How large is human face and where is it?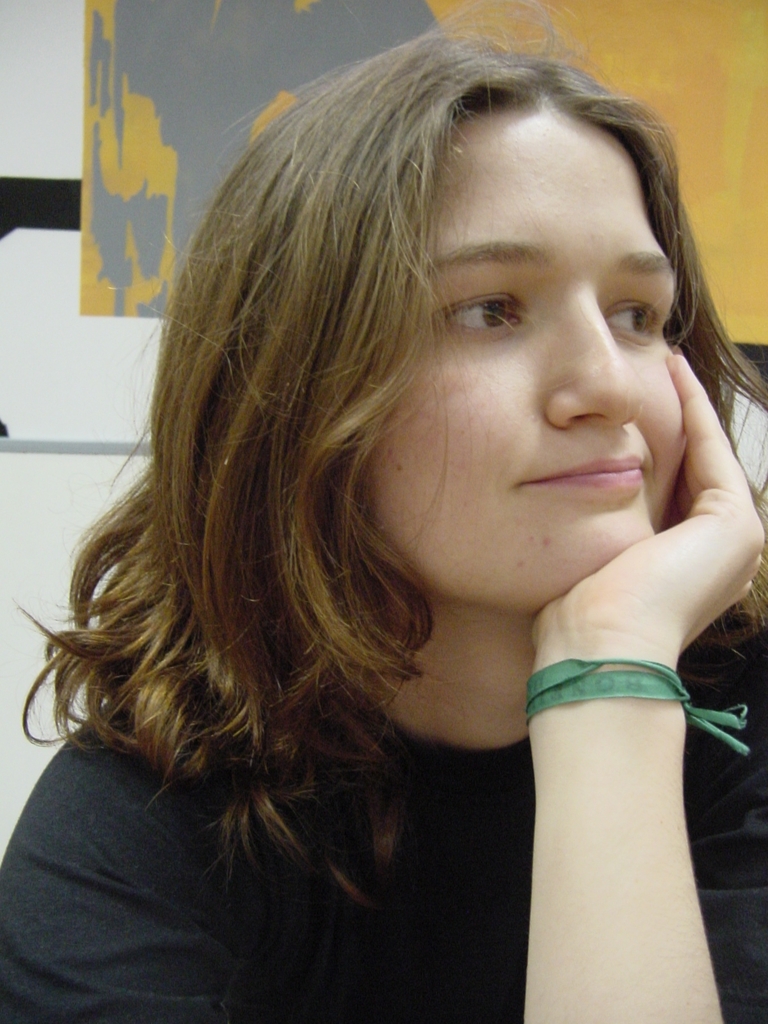
Bounding box: rect(360, 106, 682, 617).
